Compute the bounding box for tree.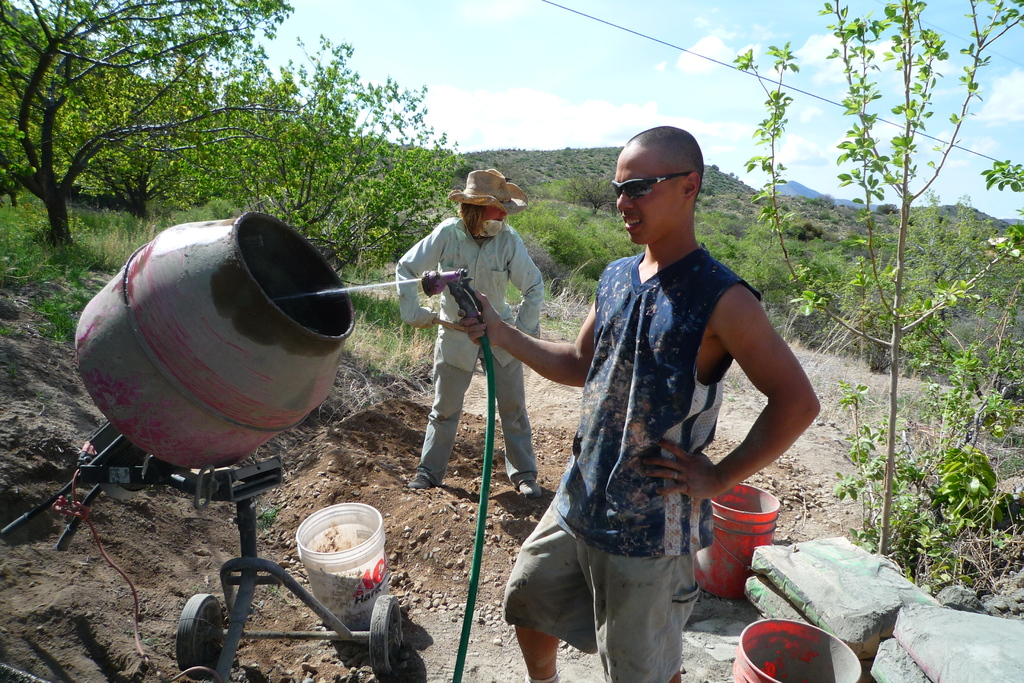
<region>561, 167, 621, 222</region>.
